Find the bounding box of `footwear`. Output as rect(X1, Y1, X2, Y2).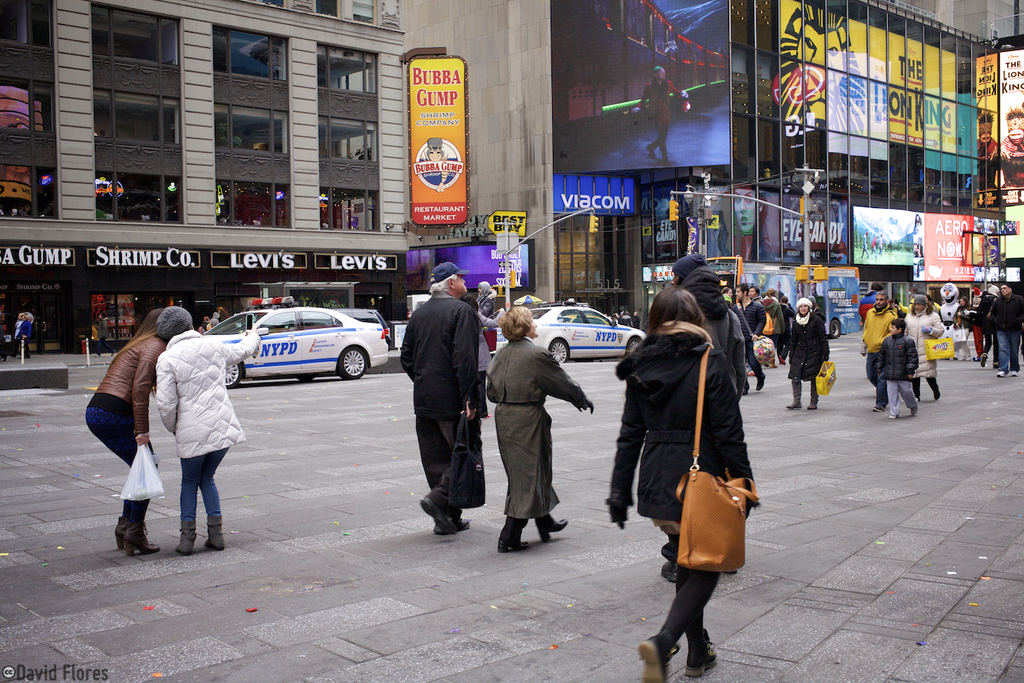
rect(758, 371, 768, 391).
